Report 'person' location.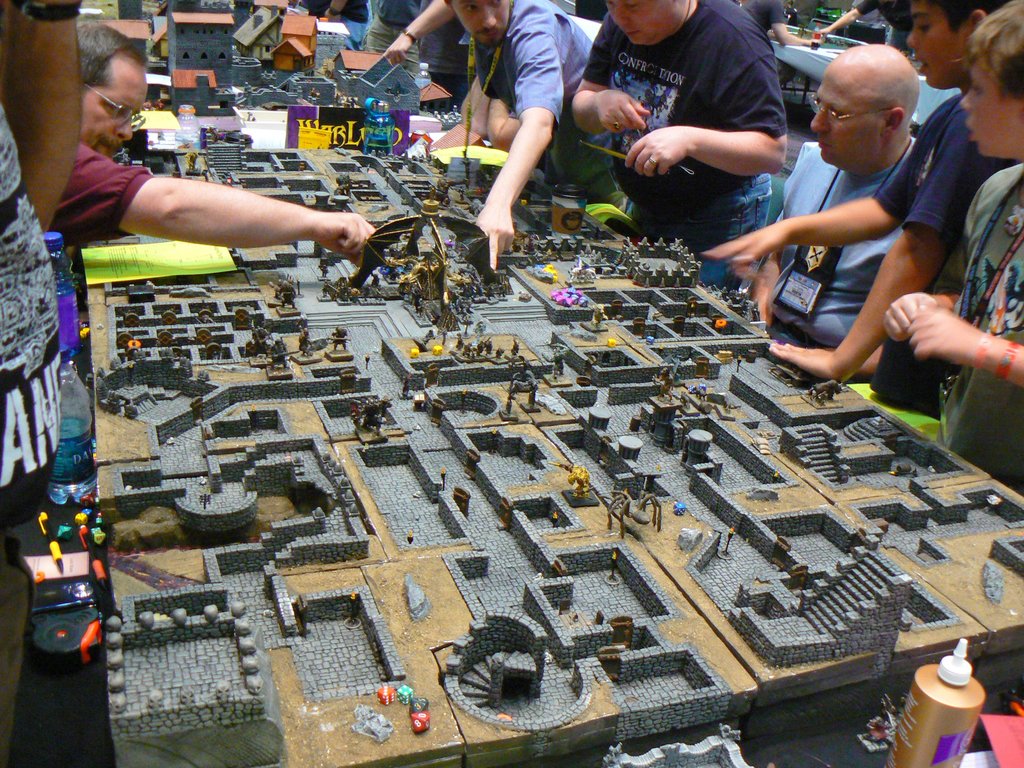
Report: x1=1, y1=0, x2=83, y2=762.
